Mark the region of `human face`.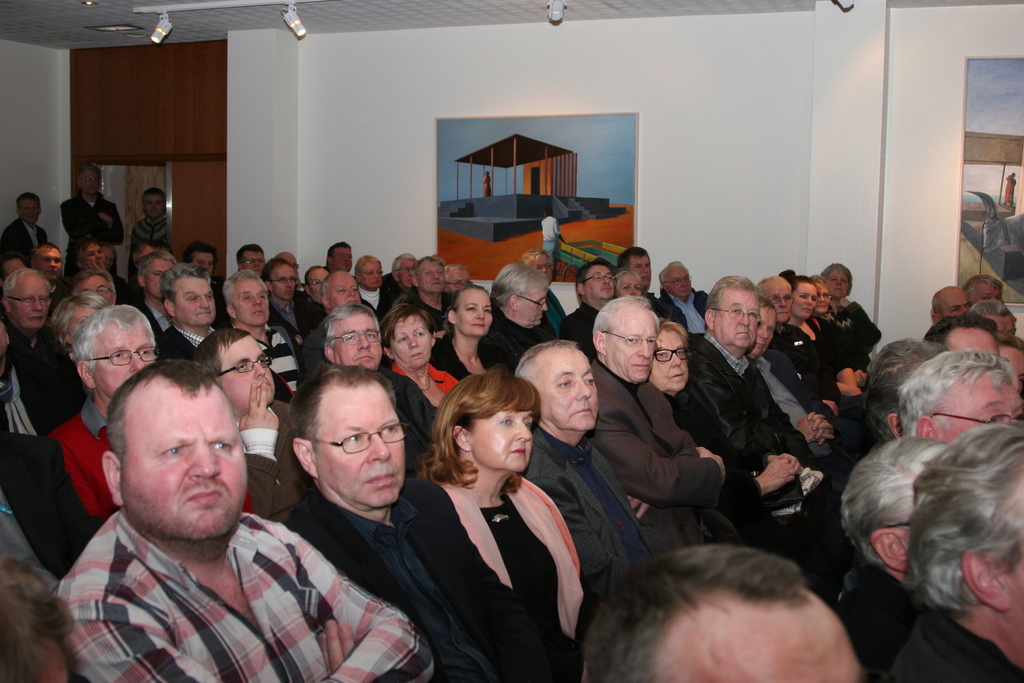
Region: bbox(766, 281, 791, 320).
